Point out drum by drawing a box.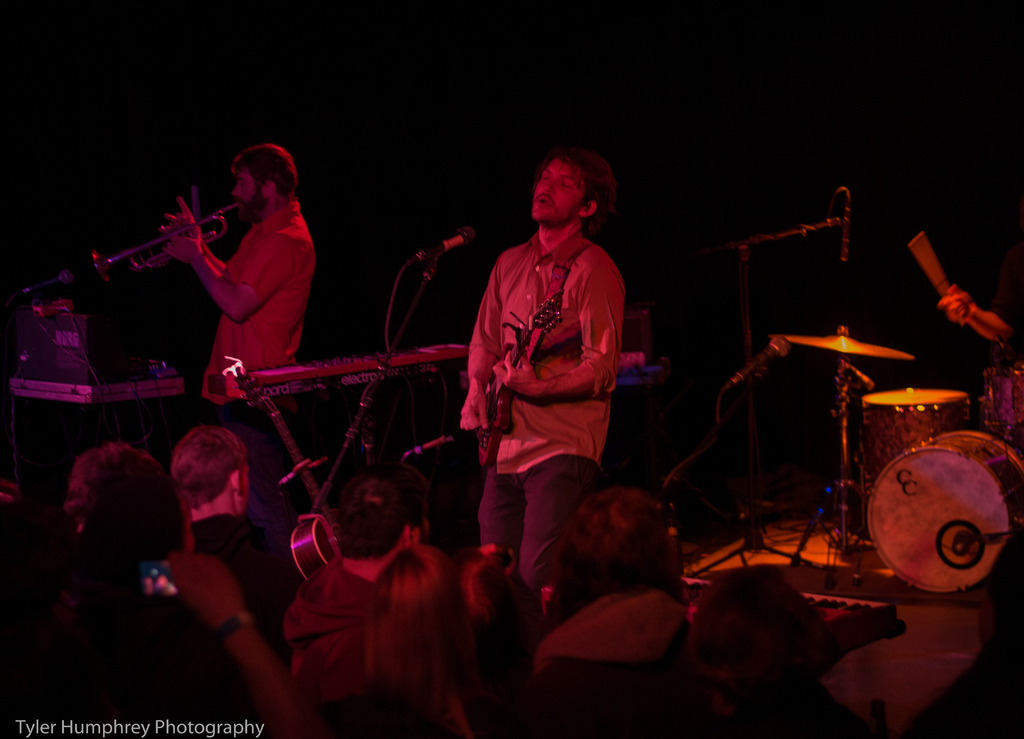
x1=977 y1=364 x2=1023 y2=429.
